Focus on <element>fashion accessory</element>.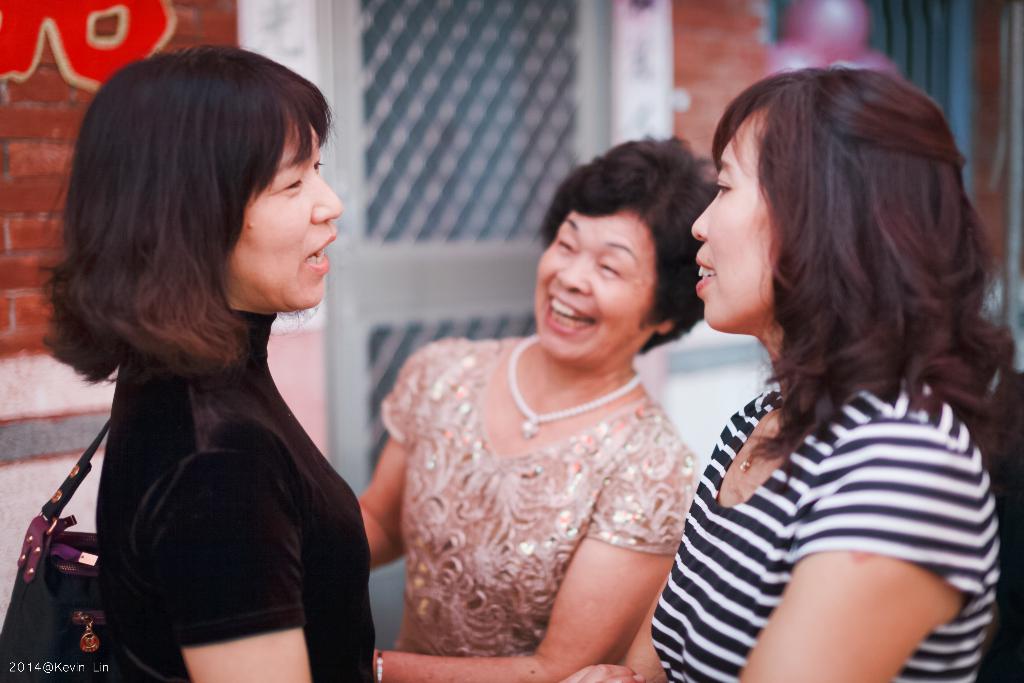
Focused at {"x1": 503, "y1": 336, "x2": 638, "y2": 435}.
